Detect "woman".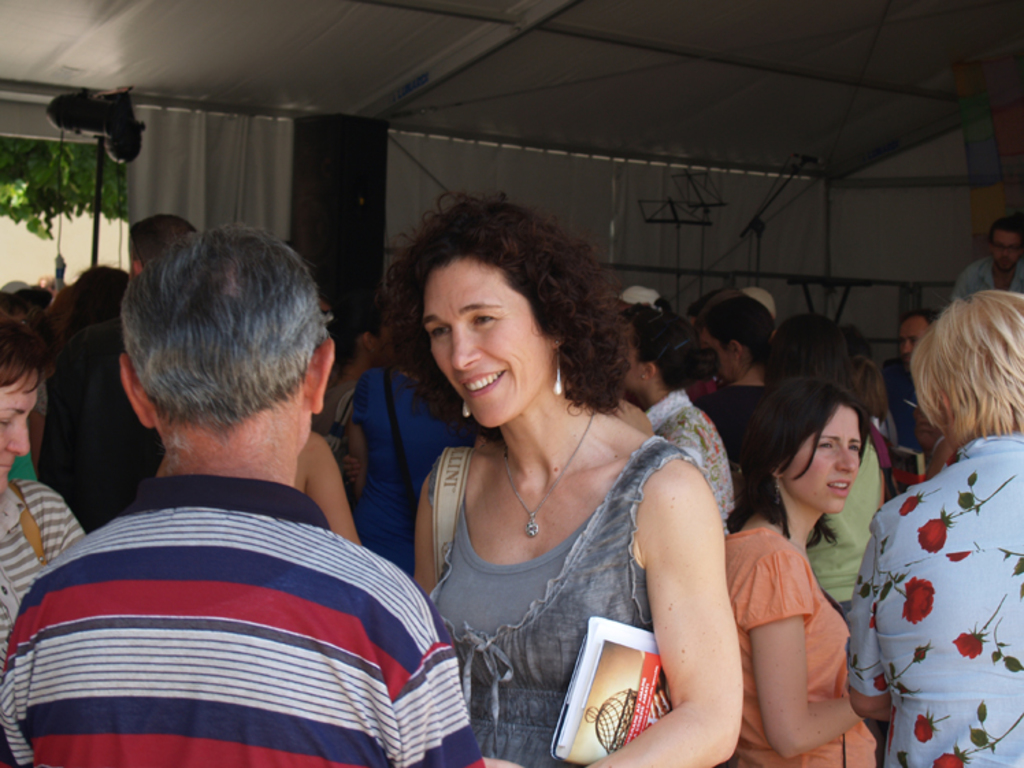
Detected at rect(849, 359, 898, 438).
